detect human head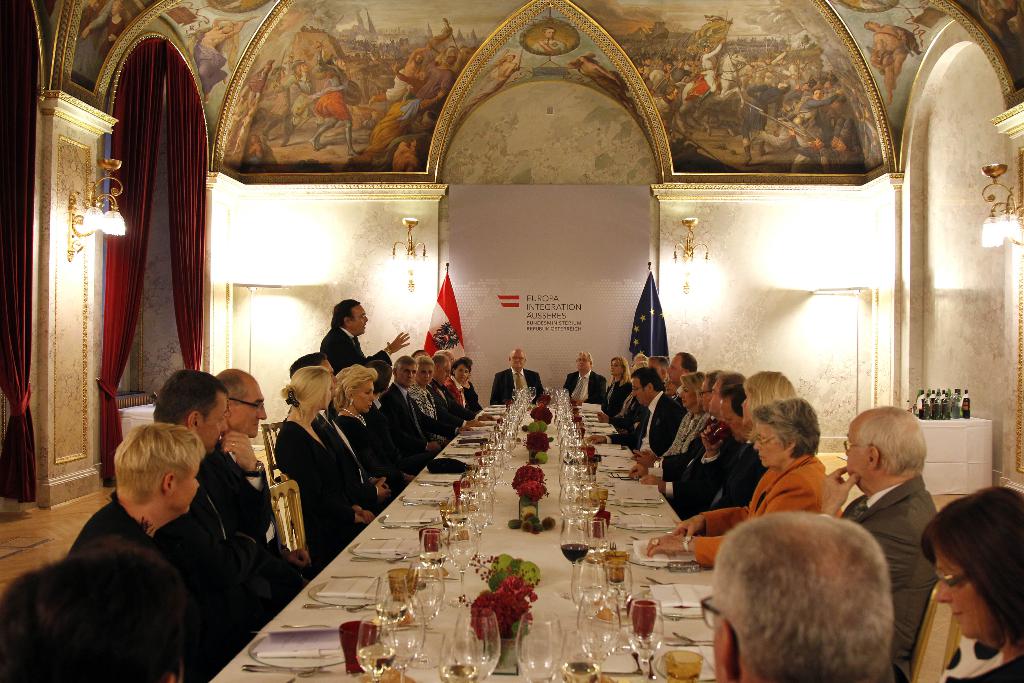
select_region(435, 348, 452, 365)
